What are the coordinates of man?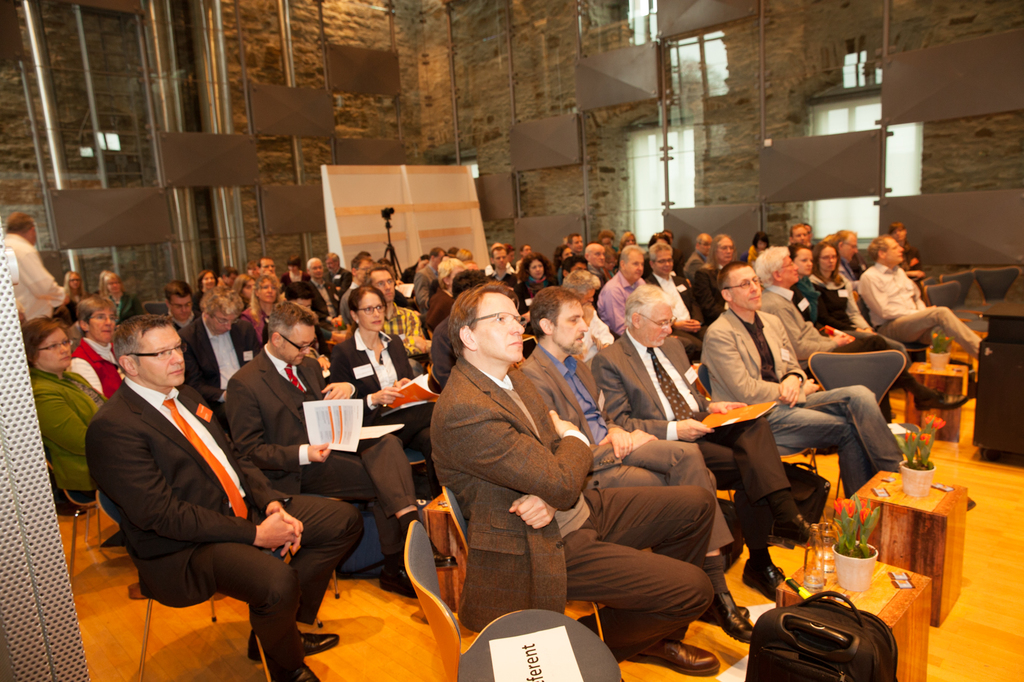
(326,250,352,299).
